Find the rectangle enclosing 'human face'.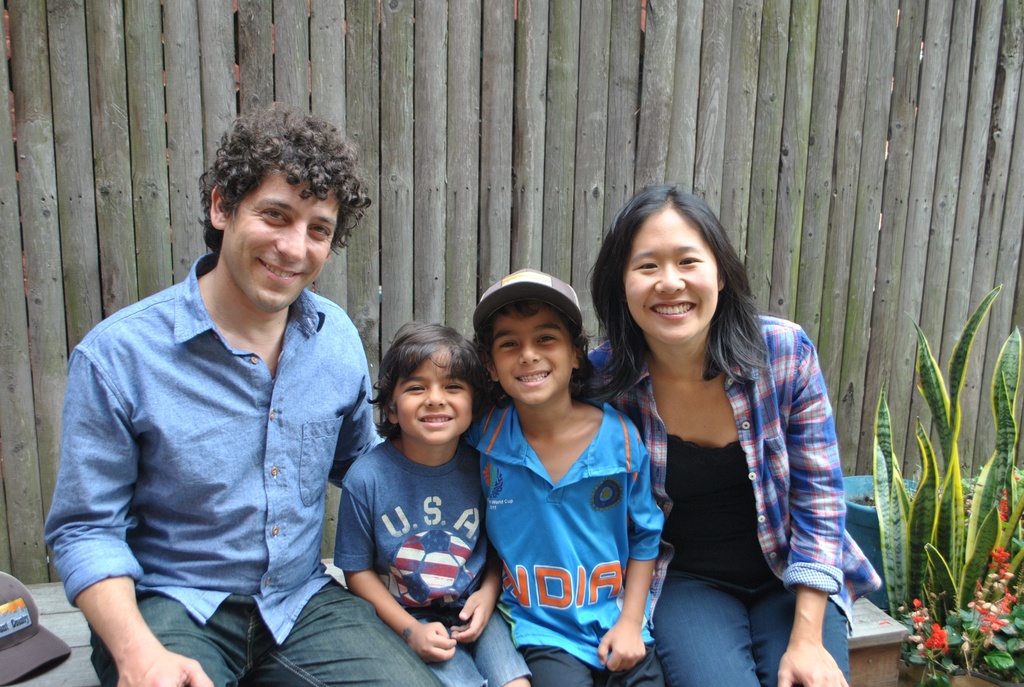
[627, 206, 717, 342].
